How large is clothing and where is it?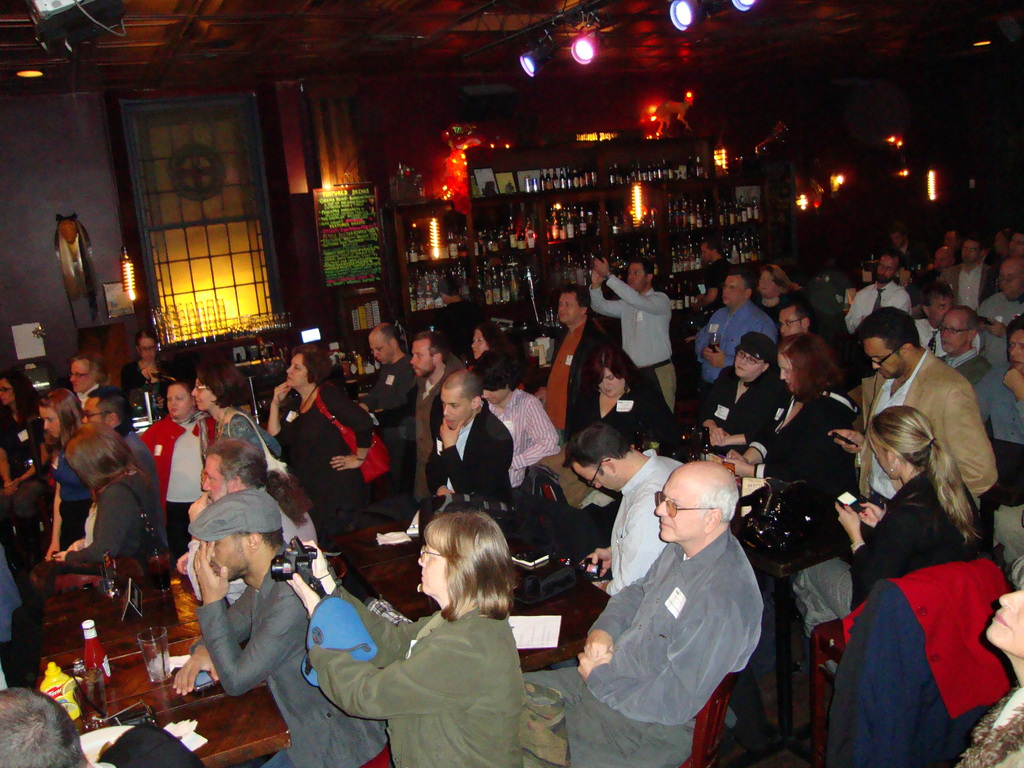
Bounding box: (60,461,148,591).
